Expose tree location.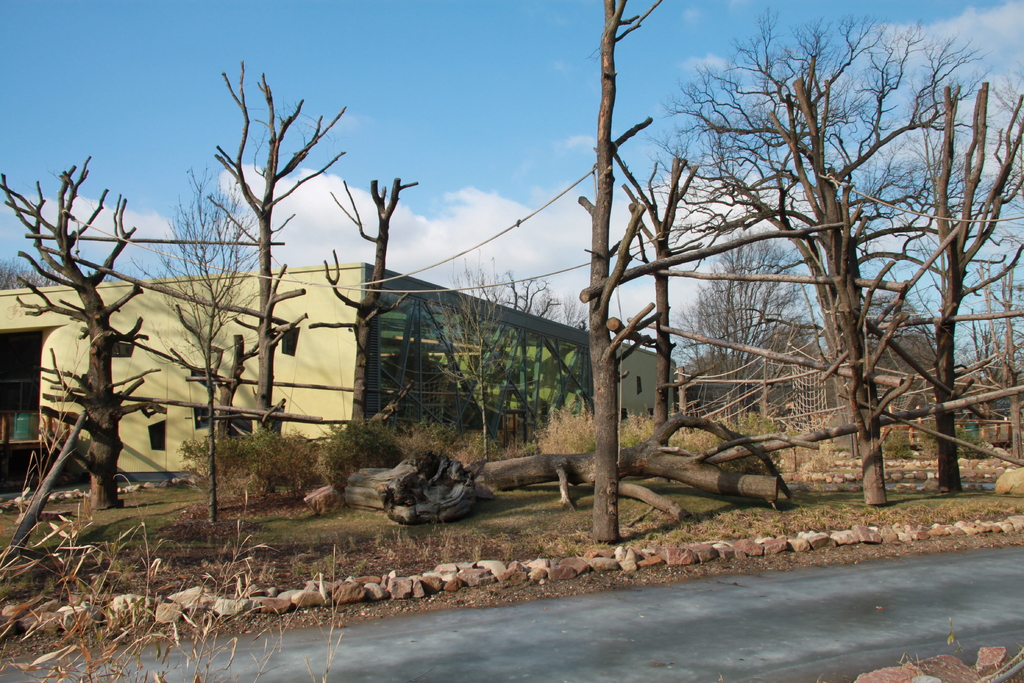
Exposed at bbox=[0, 155, 170, 513].
